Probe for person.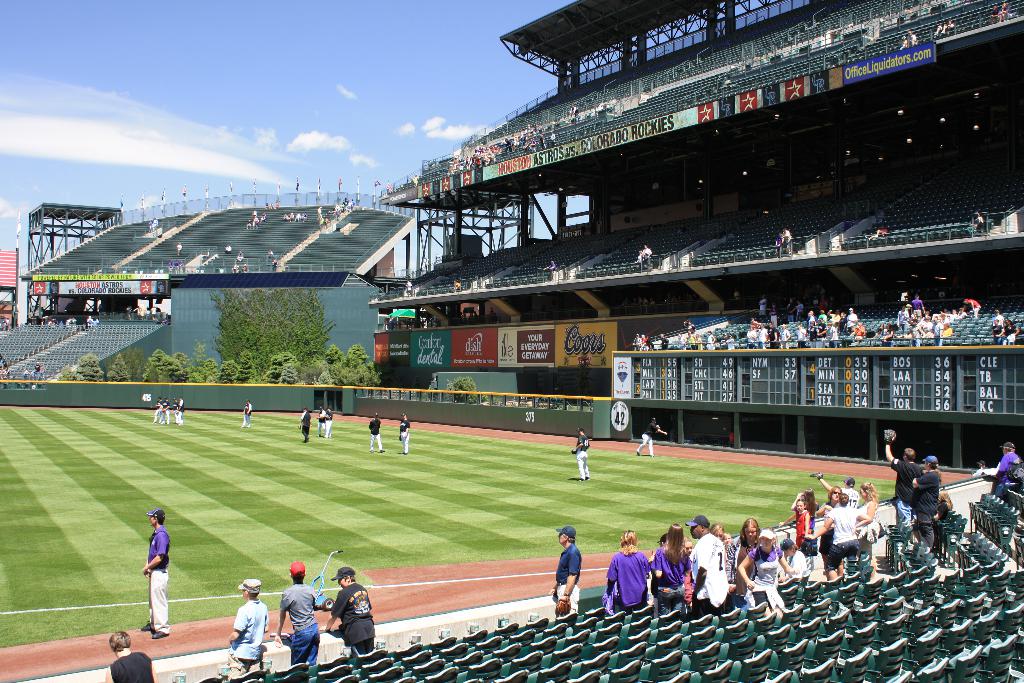
Probe result: {"x1": 906, "y1": 451, "x2": 949, "y2": 548}.
